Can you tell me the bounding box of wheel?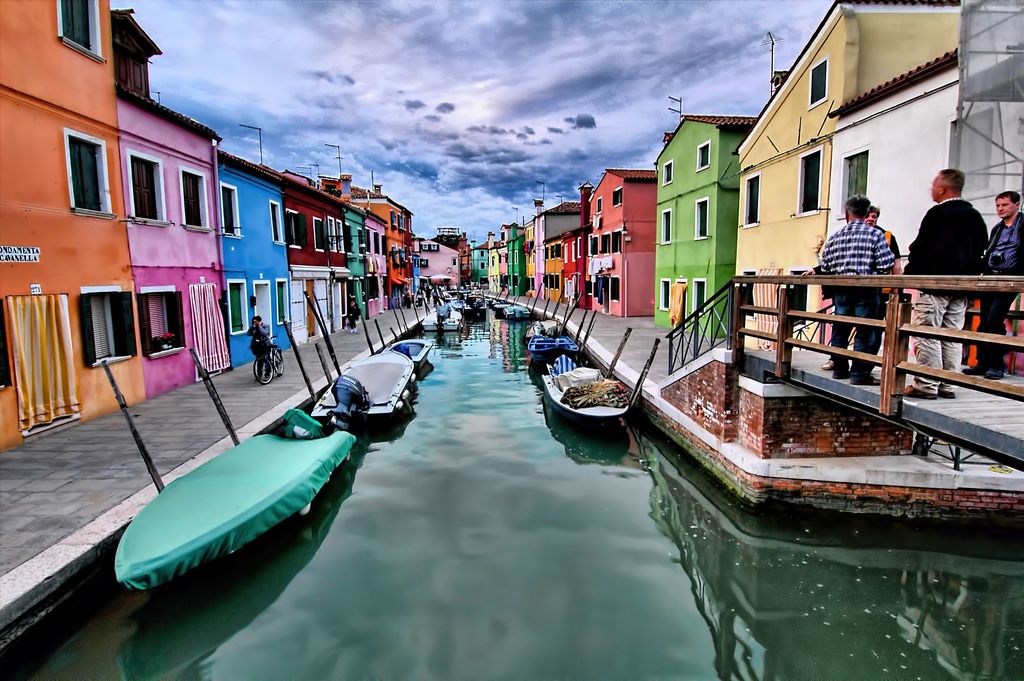
(252, 354, 276, 384).
